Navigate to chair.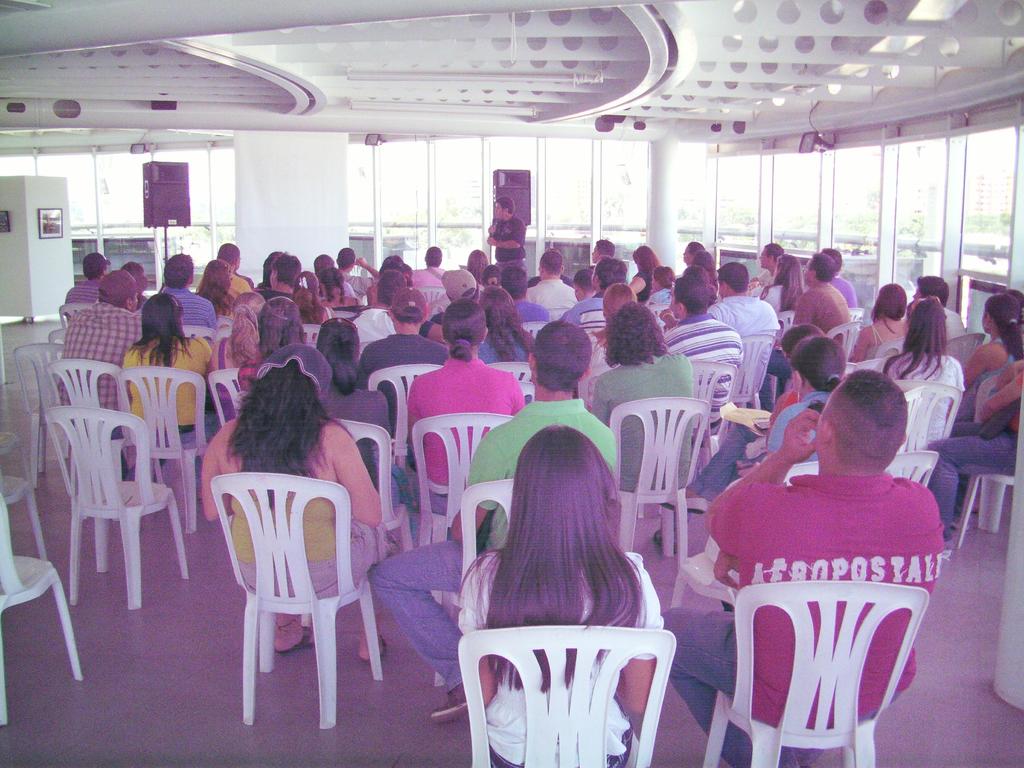
Navigation target: left=427, top=295, right=449, bottom=316.
